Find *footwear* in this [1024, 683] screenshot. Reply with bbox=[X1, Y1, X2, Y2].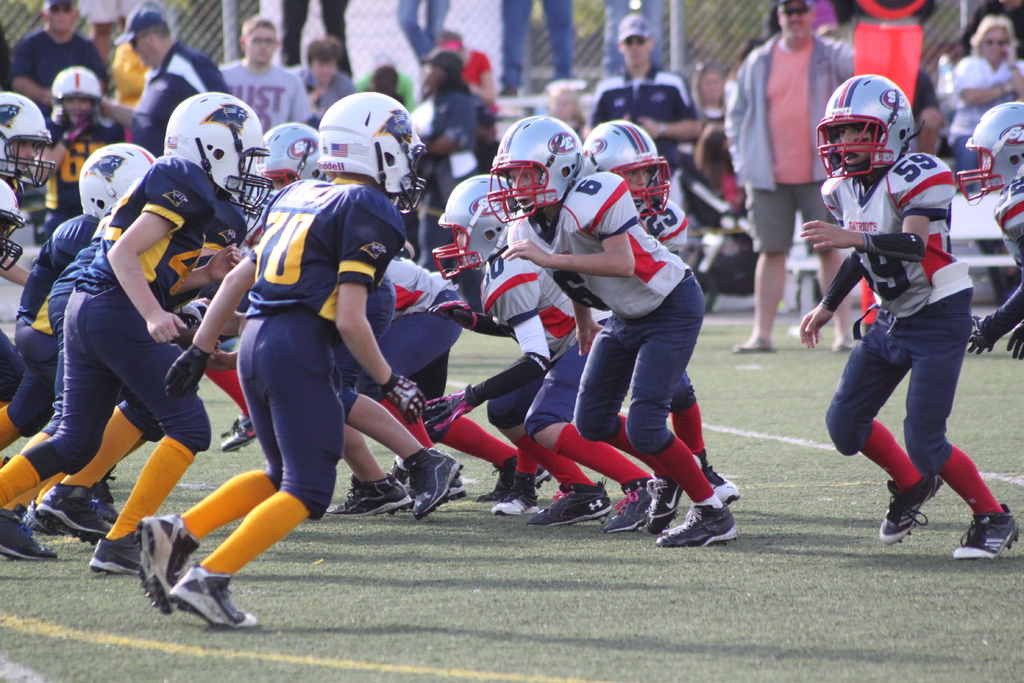
bbox=[409, 475, 464, 502].
